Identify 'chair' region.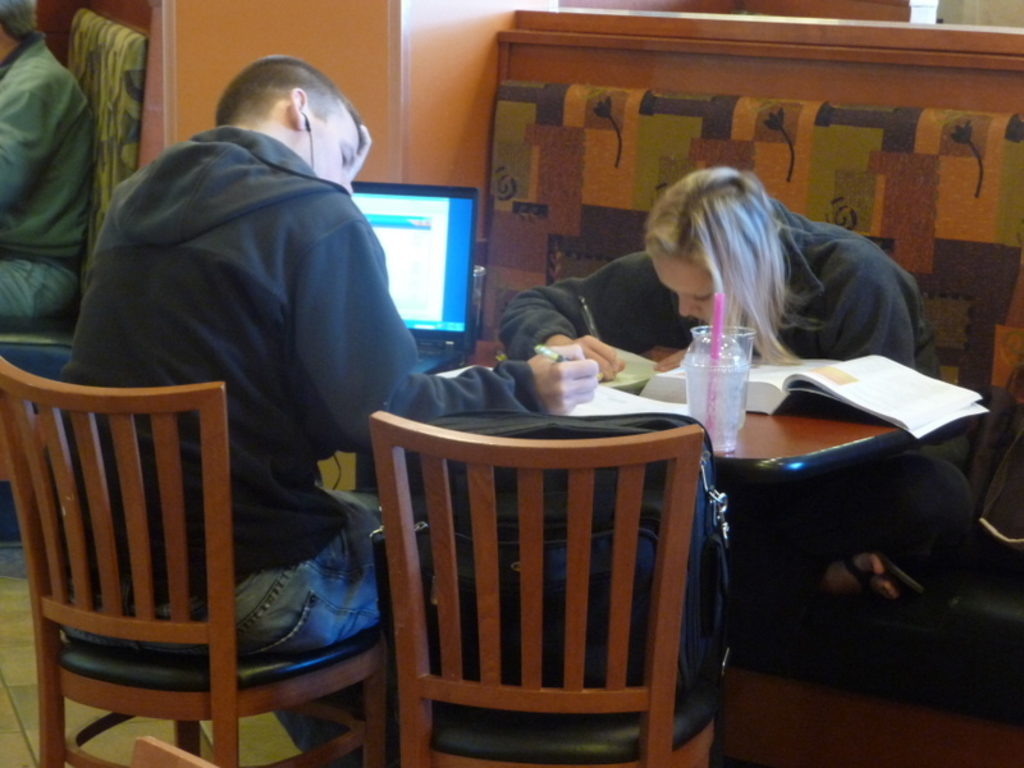
Region: BBox(0, 346, 392, 767).
